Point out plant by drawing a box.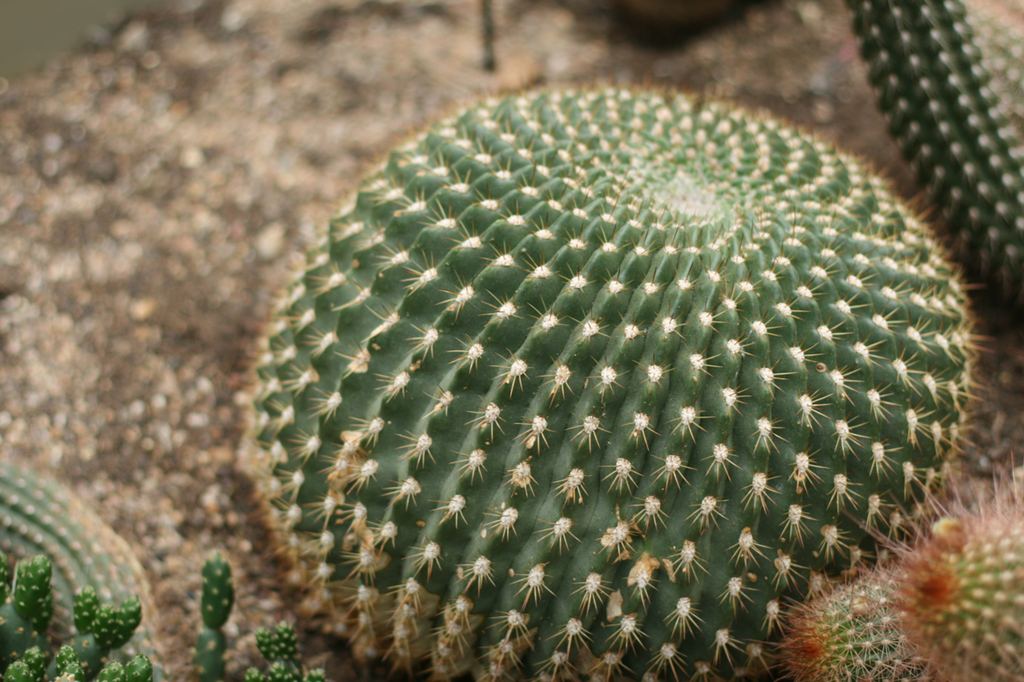
<region>0, 0, 1023, 681</region>.
